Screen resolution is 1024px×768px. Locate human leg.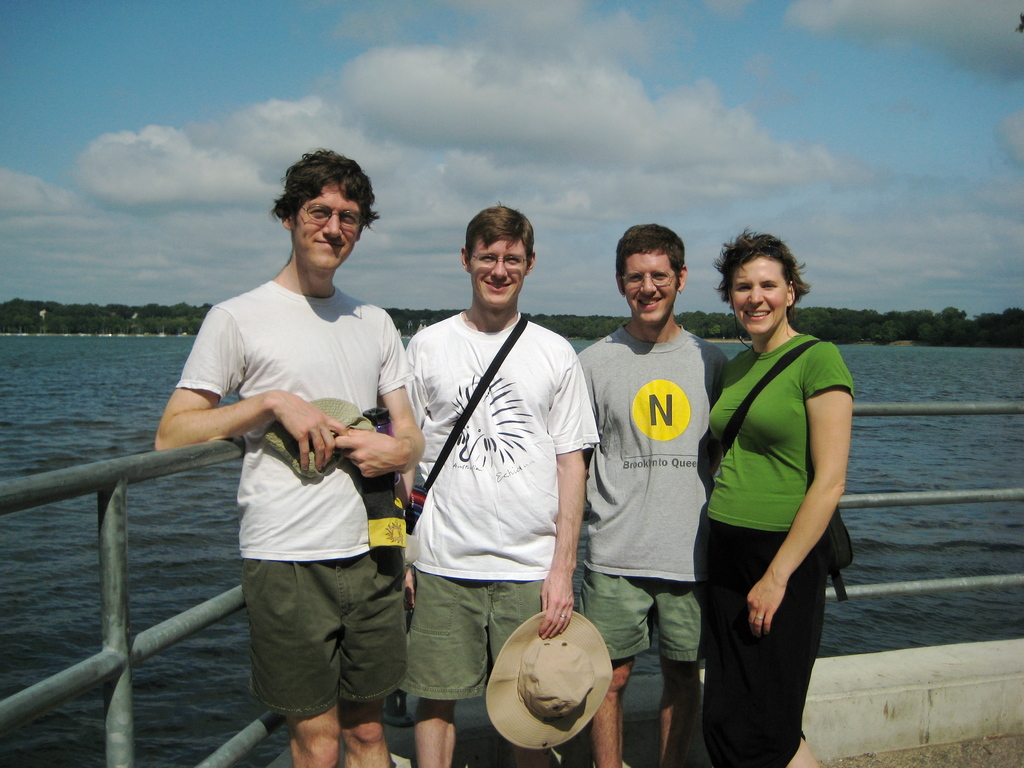
<box>245,536,340,767</box>.
